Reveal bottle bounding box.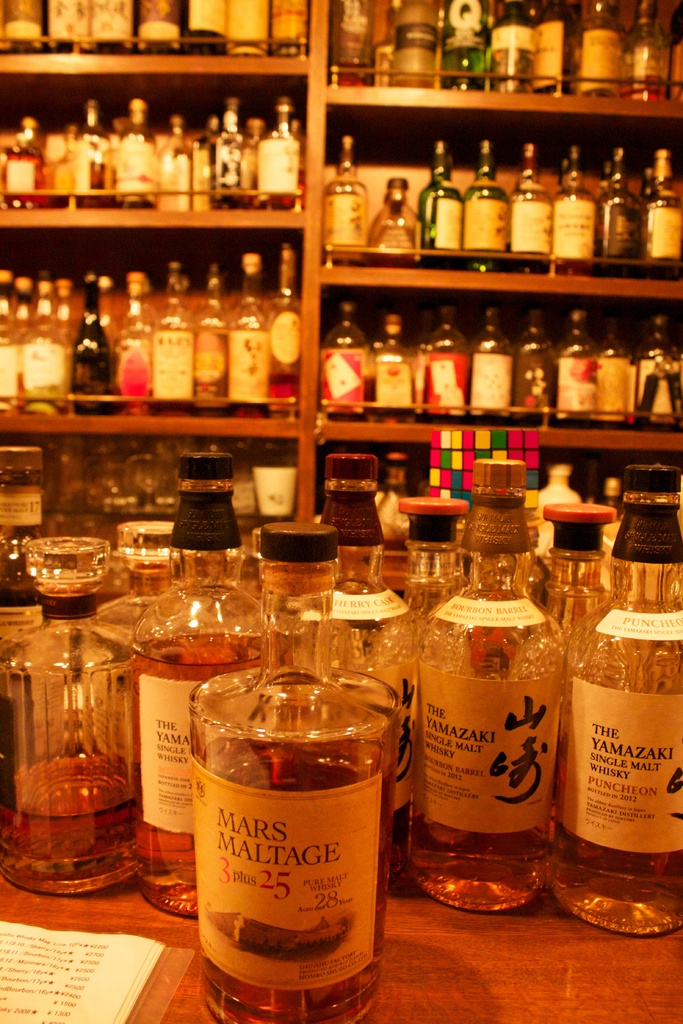
Revealed: [x1=647, y1=147, x2=682, y2=263].
